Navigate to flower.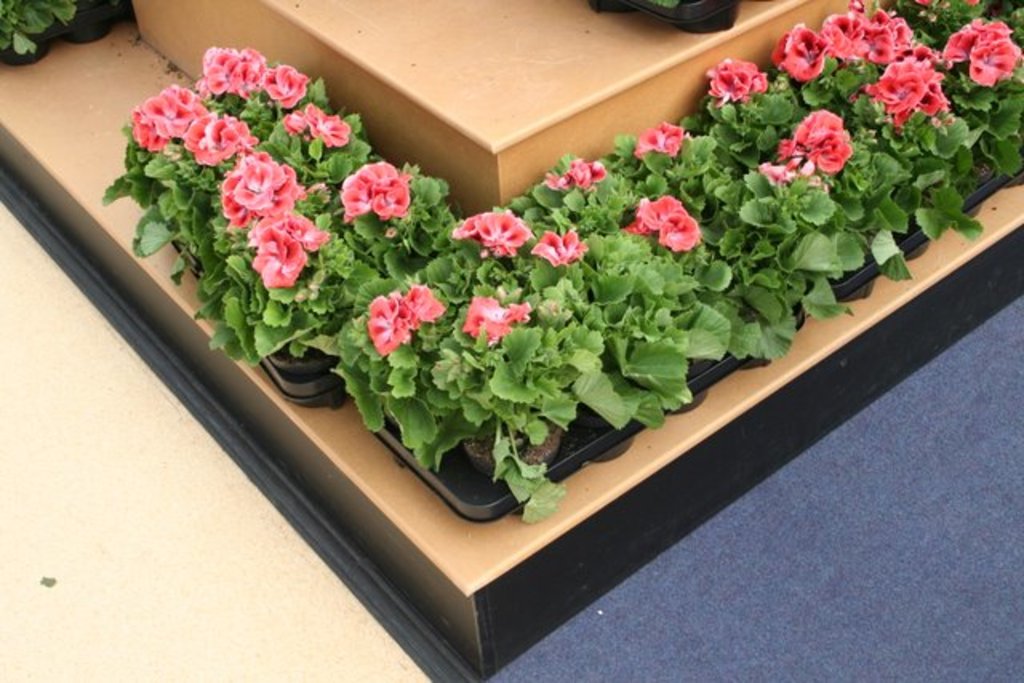
Navigation target: (453,214,486,243).
